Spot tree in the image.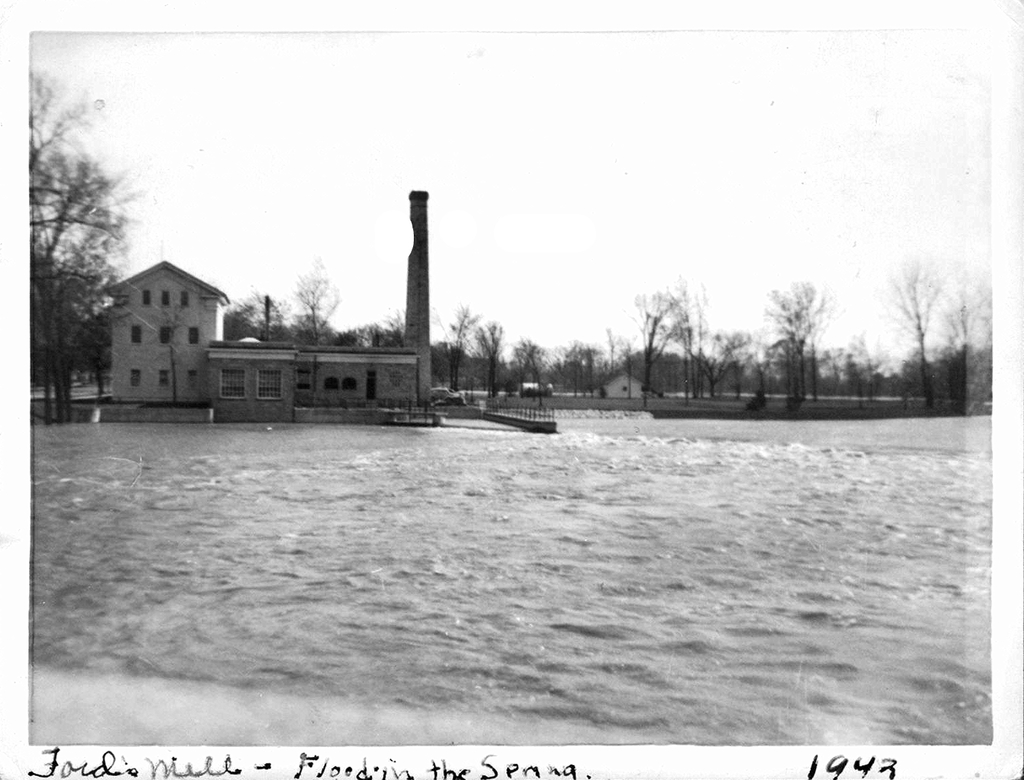
tree found at Rect(223, 291, 288, 342).
